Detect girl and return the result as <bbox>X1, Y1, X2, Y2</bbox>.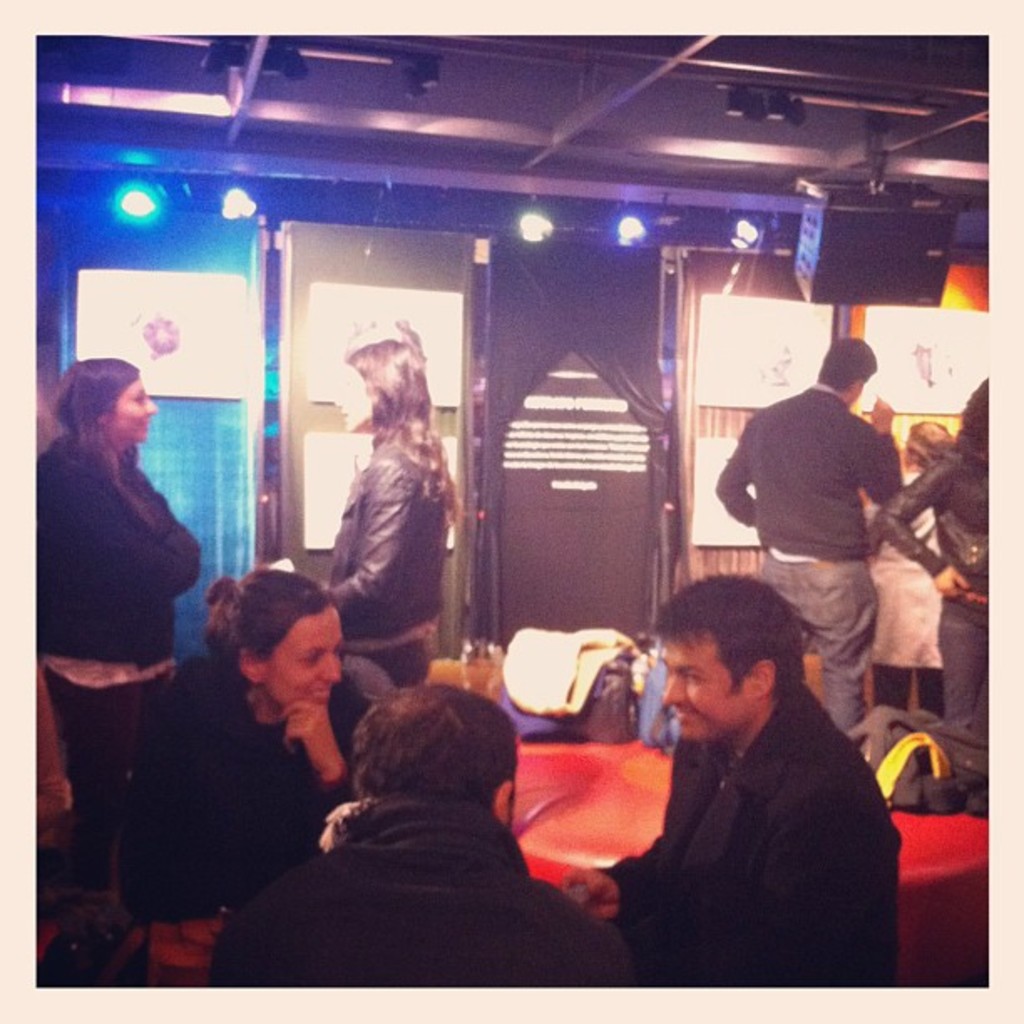
<bbox>129, 557, 351, 986</bbox>.
